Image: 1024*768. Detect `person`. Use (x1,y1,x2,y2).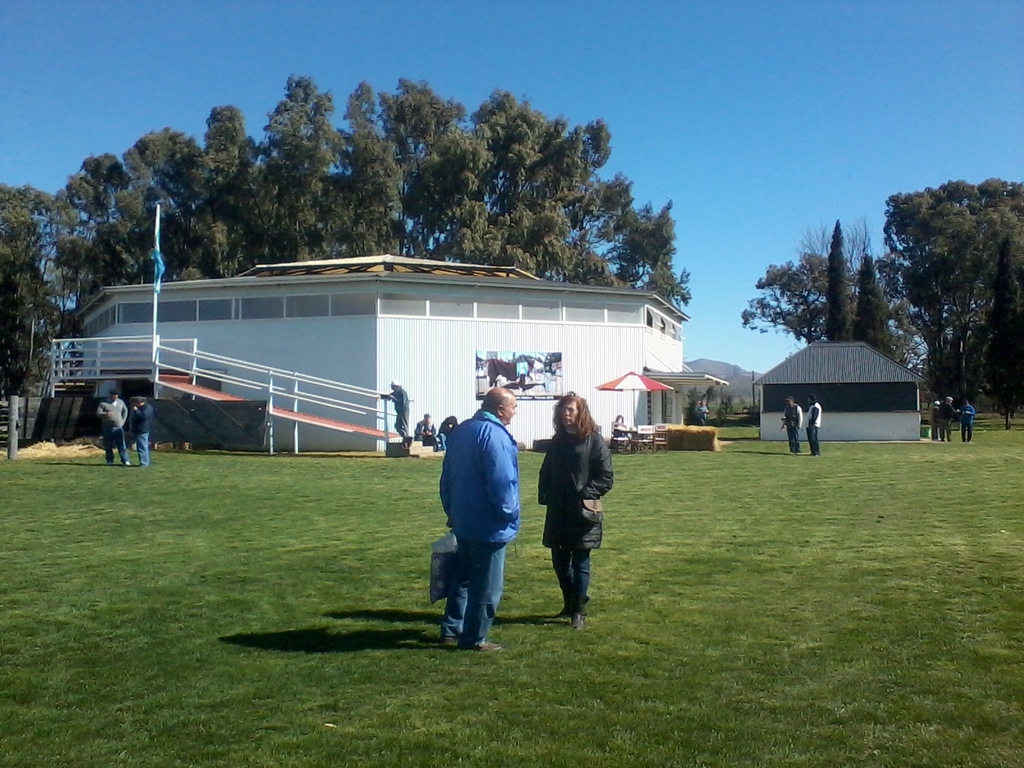
(131,394,152,468).
